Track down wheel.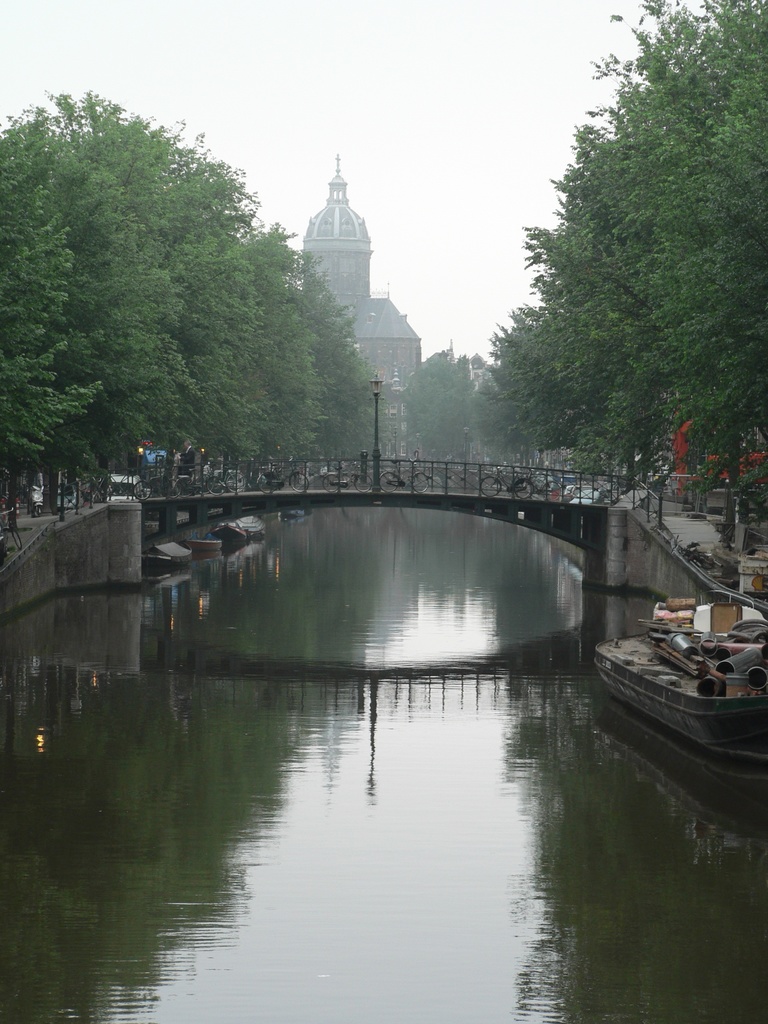
Tracked to crop(33, 506, 41, 516).
